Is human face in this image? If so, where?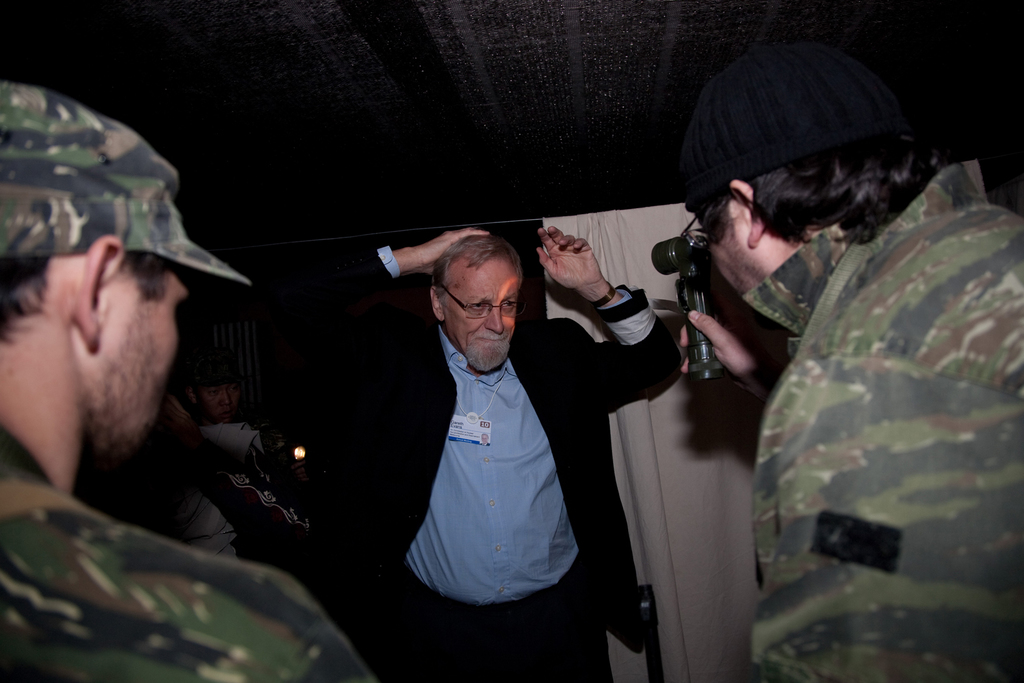
Yes, at 111,256,193,465.
